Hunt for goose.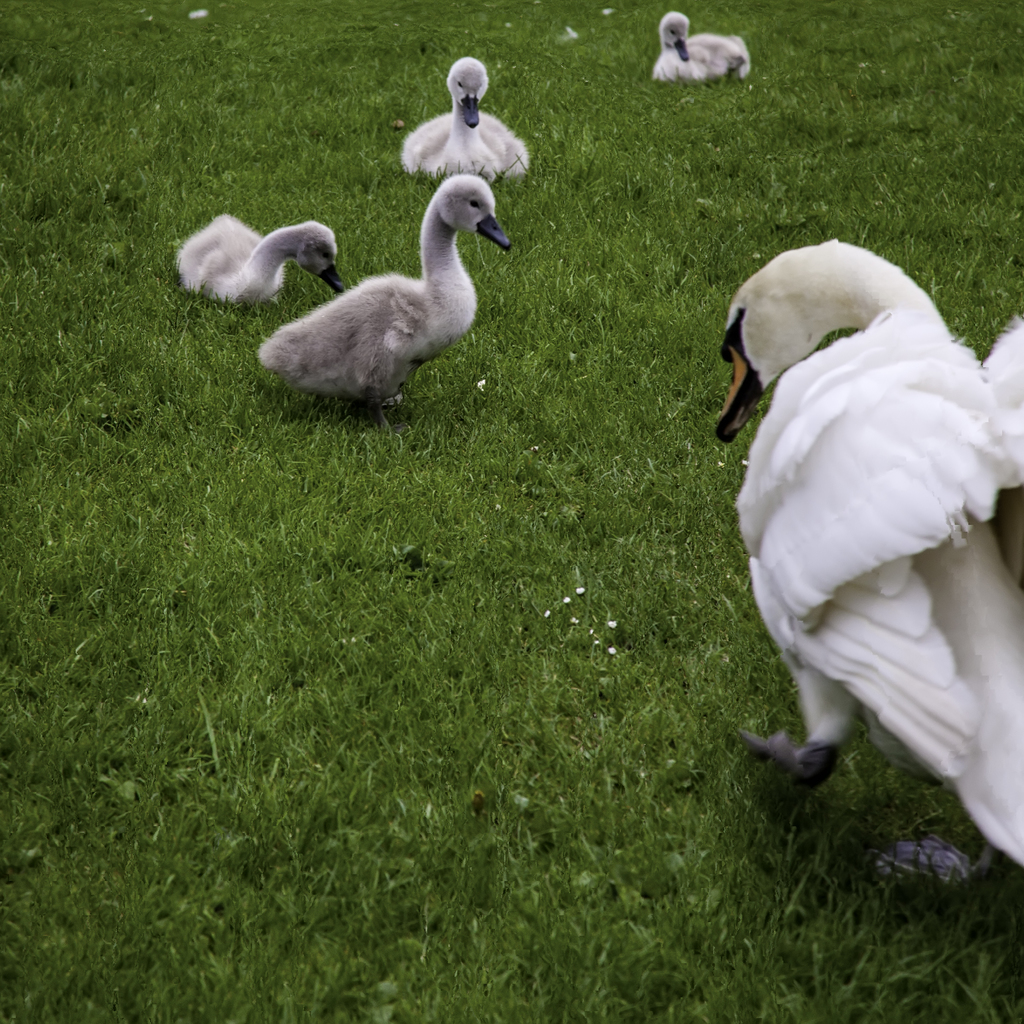
Hunted down at <box>173,211,342,302</box>.
